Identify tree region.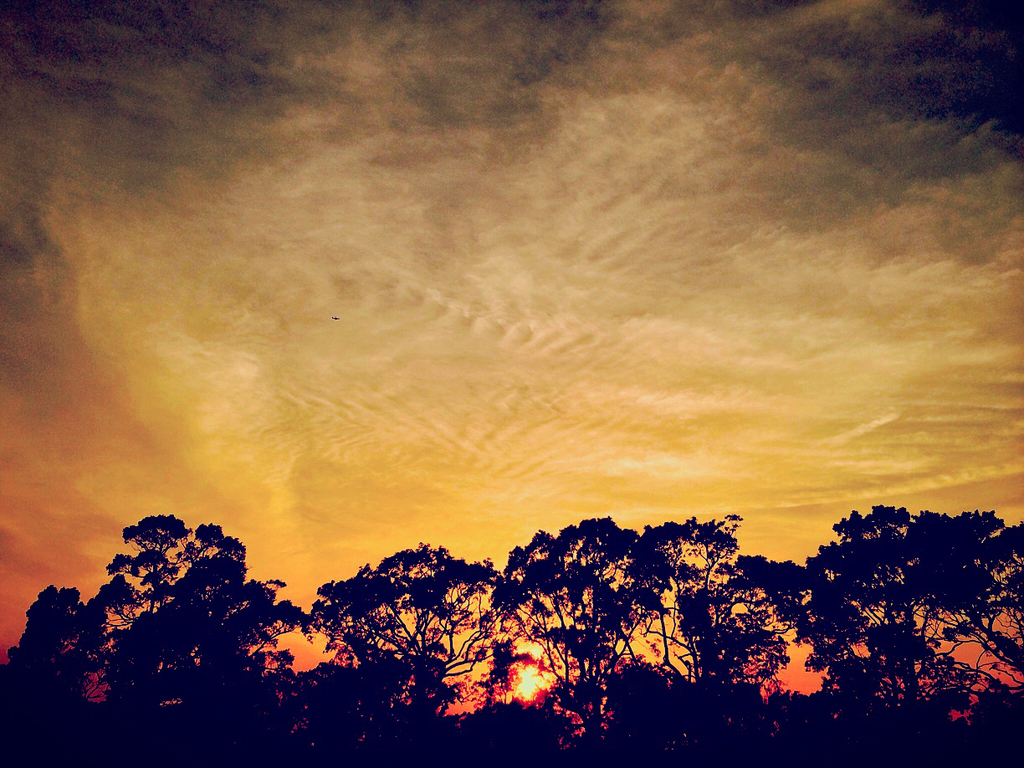
Region: region(646, 525, 735, 686).
